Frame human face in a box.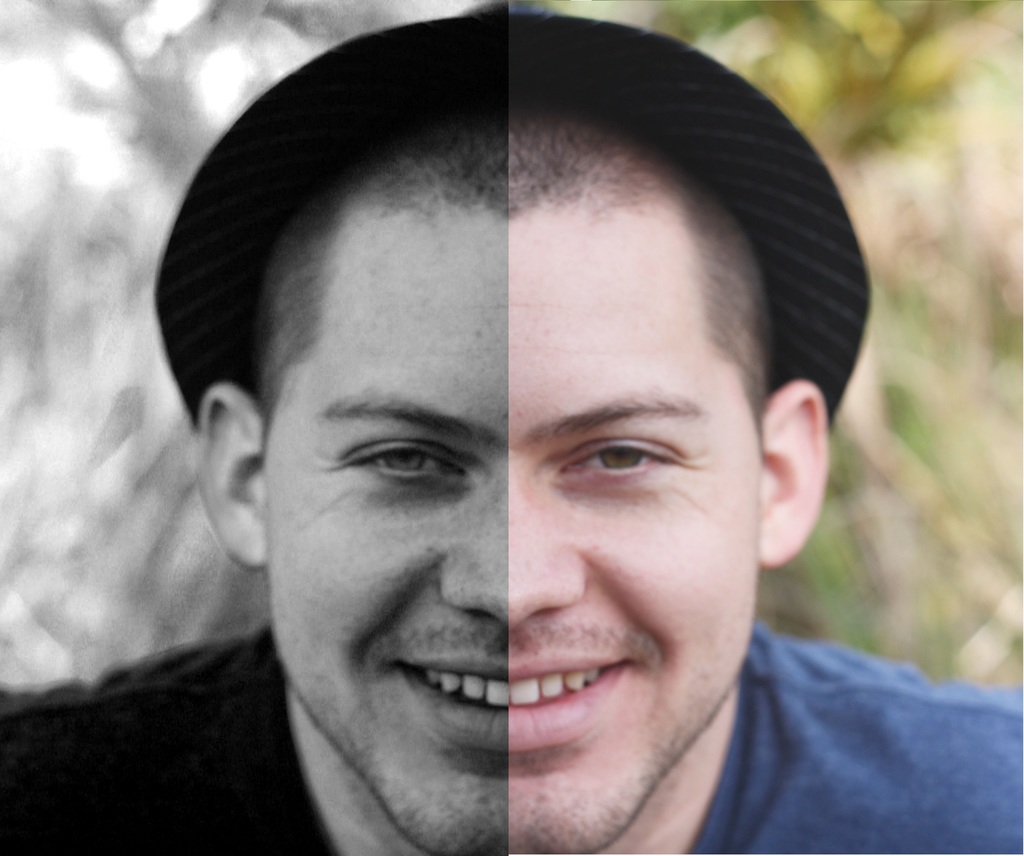
select_region(262, 208, 762, 854).
